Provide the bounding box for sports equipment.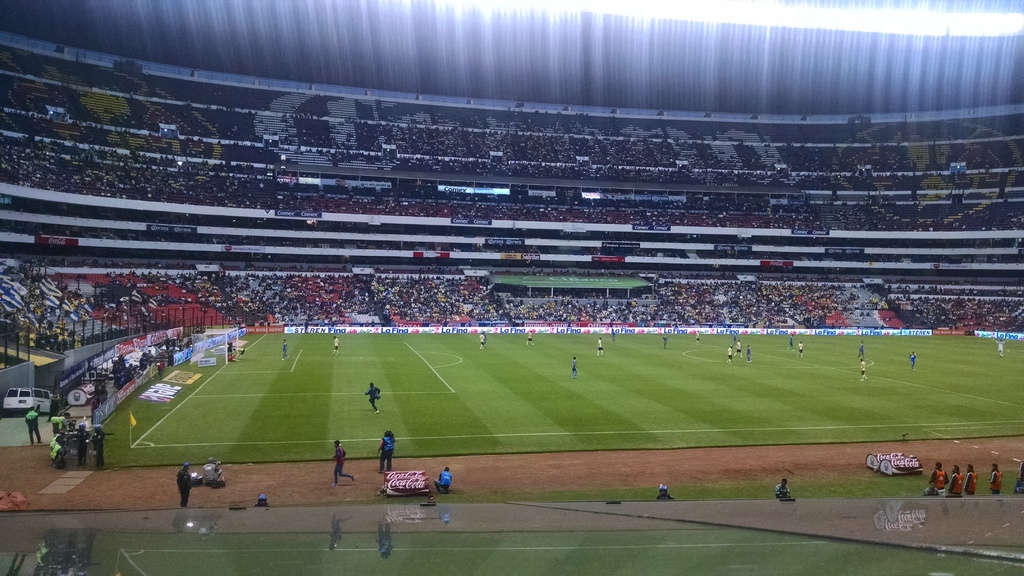
x1=331, y1=351, x2=336, y2=356.
